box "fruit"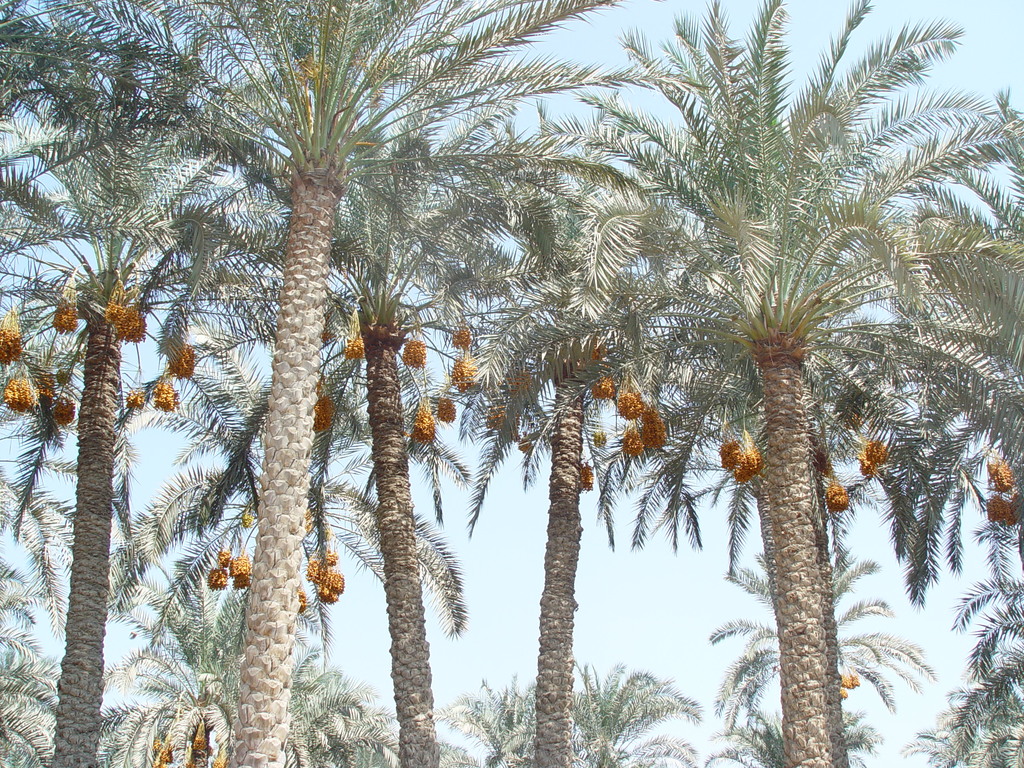
box(217, 550, 232, 566)
